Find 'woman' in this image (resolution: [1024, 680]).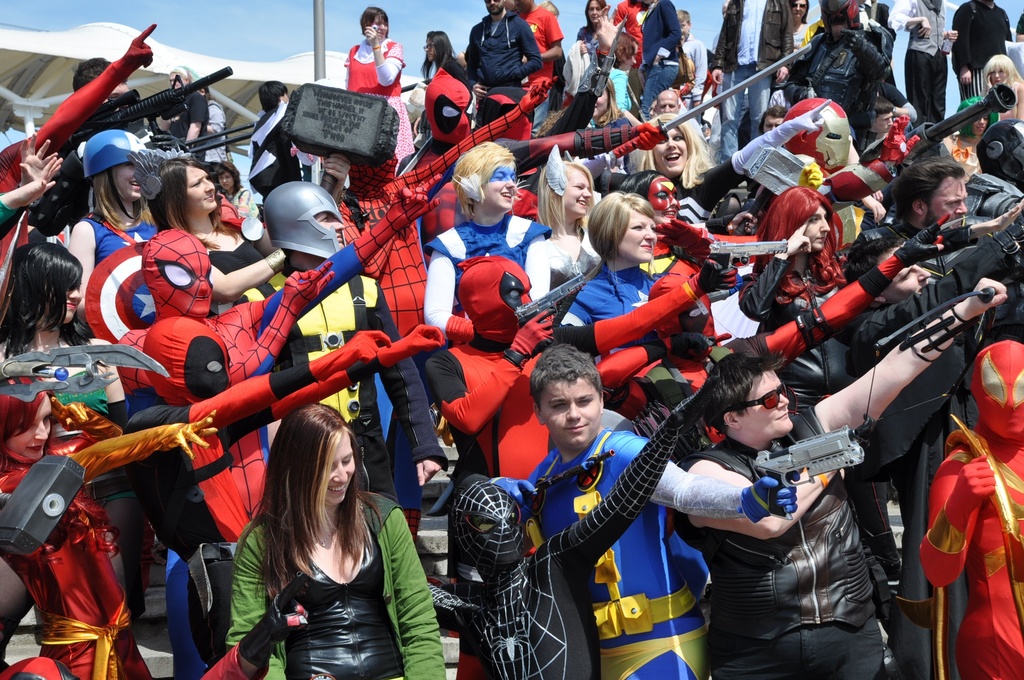
bbox=[220, 401, 405, 673].
